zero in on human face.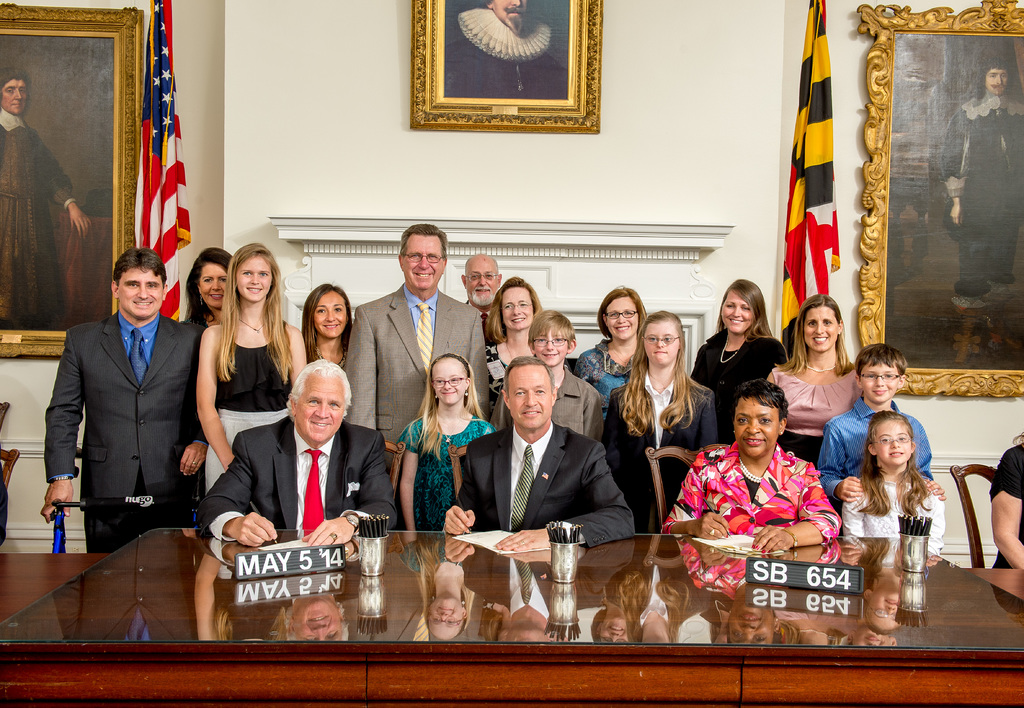
Zeroed in: box(508, 365, 552, 429).
